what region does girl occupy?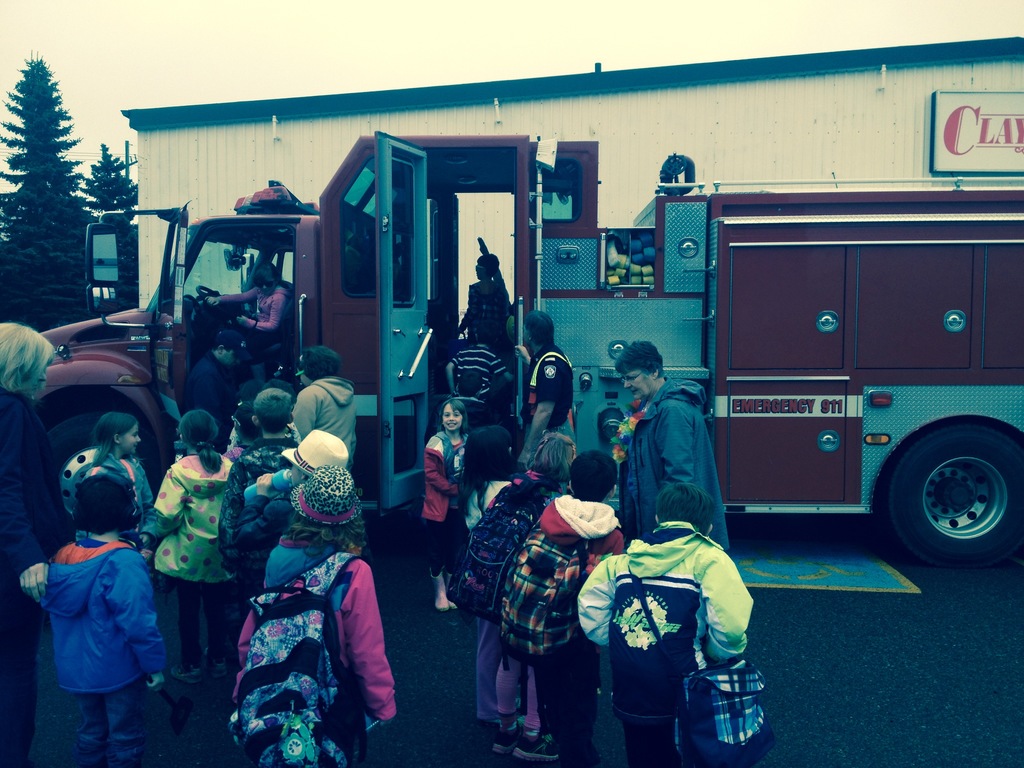
[x1=443, y1=422, x2=589, y2=719].
